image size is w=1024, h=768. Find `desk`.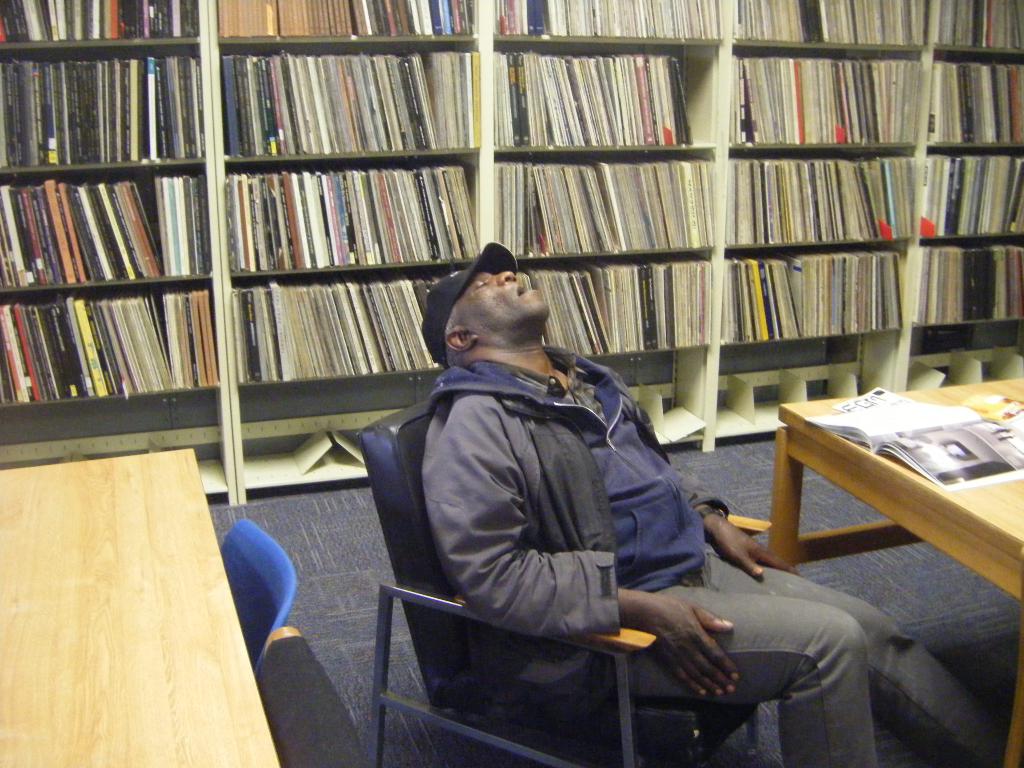
0 454 278 767.
